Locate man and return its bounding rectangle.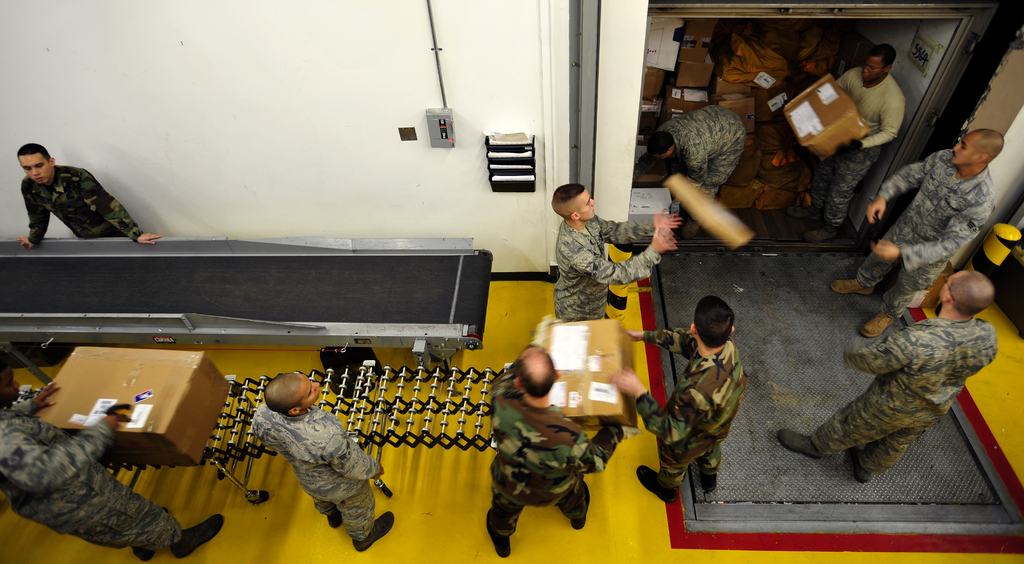
(0,349,226,563).
